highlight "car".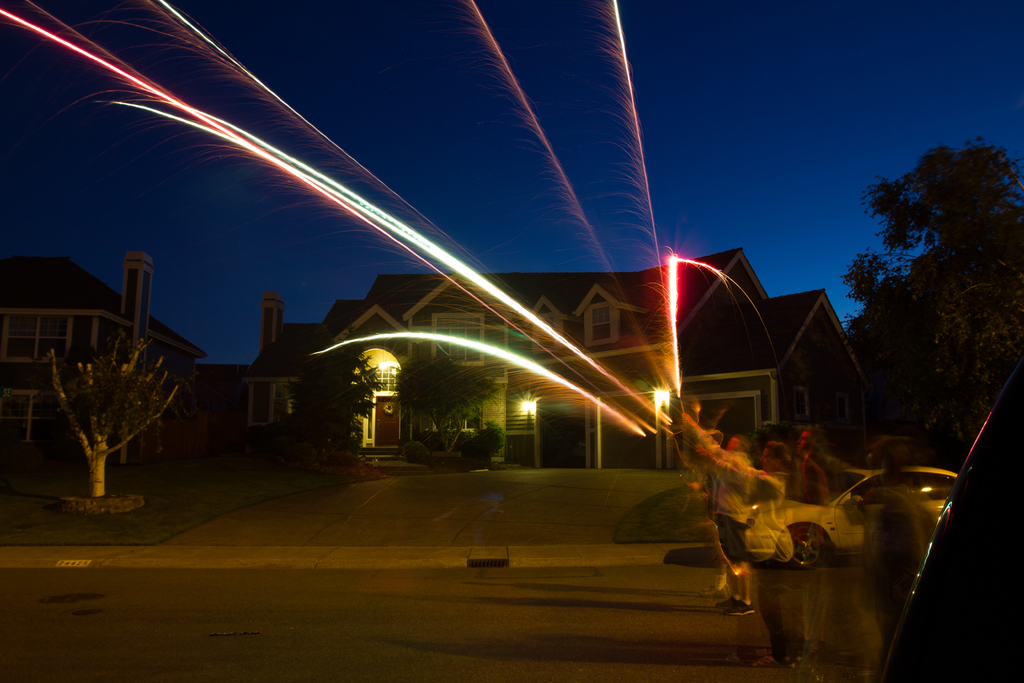
Highlighted region: 778:471:957:570.
